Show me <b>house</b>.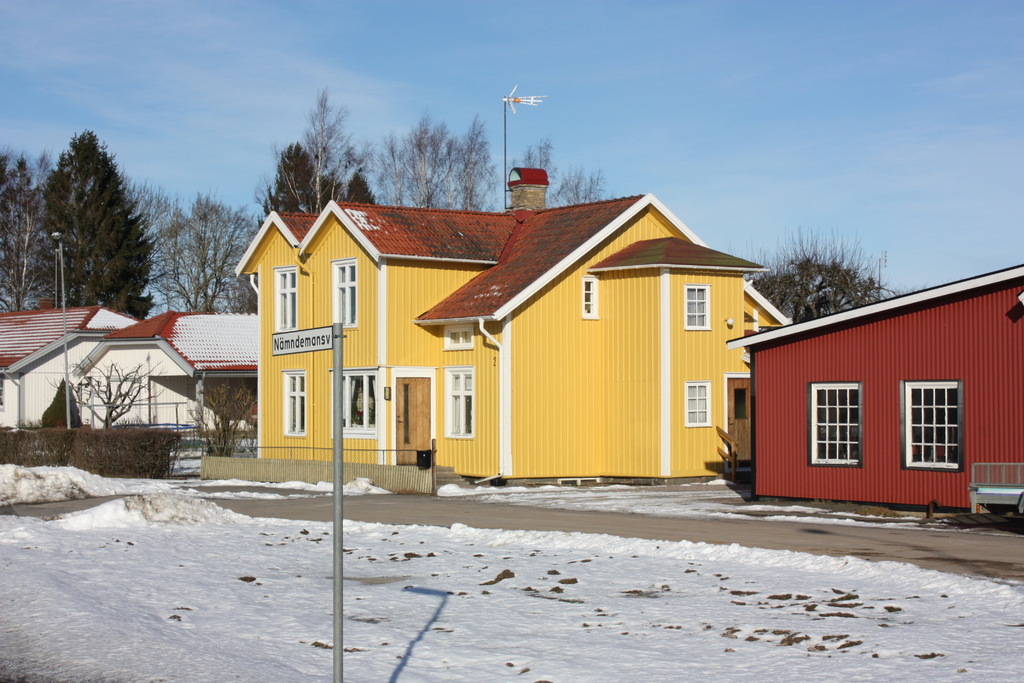
<b>house</b> is here: <box>0,289,135,435</box>.
